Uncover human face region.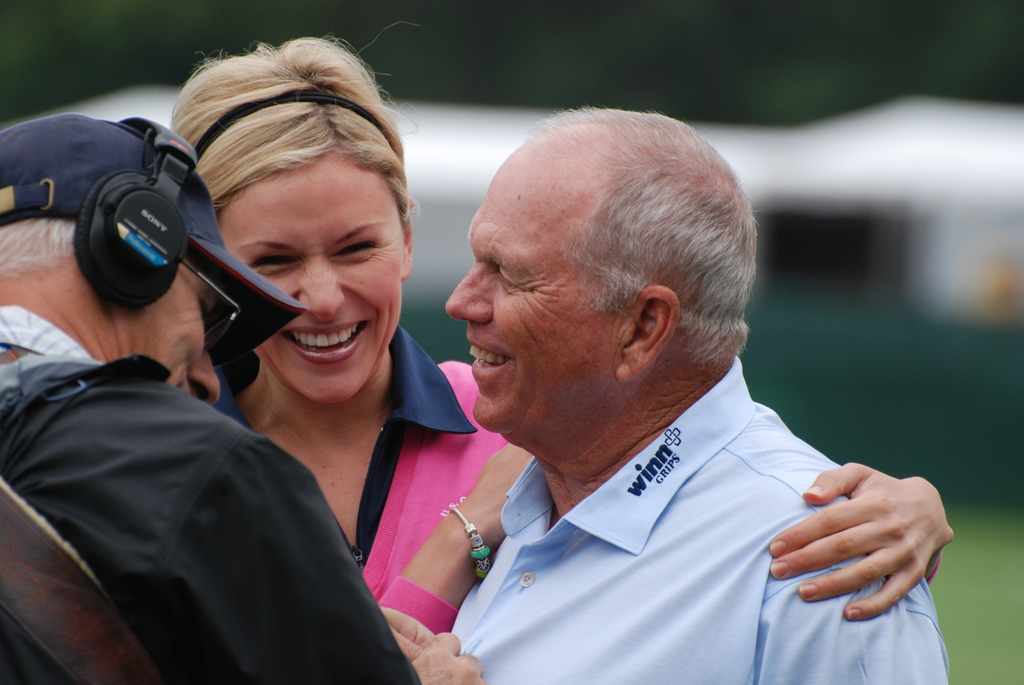
Uncovered: (x1=449, y1=132, x2=618, y2=489).
